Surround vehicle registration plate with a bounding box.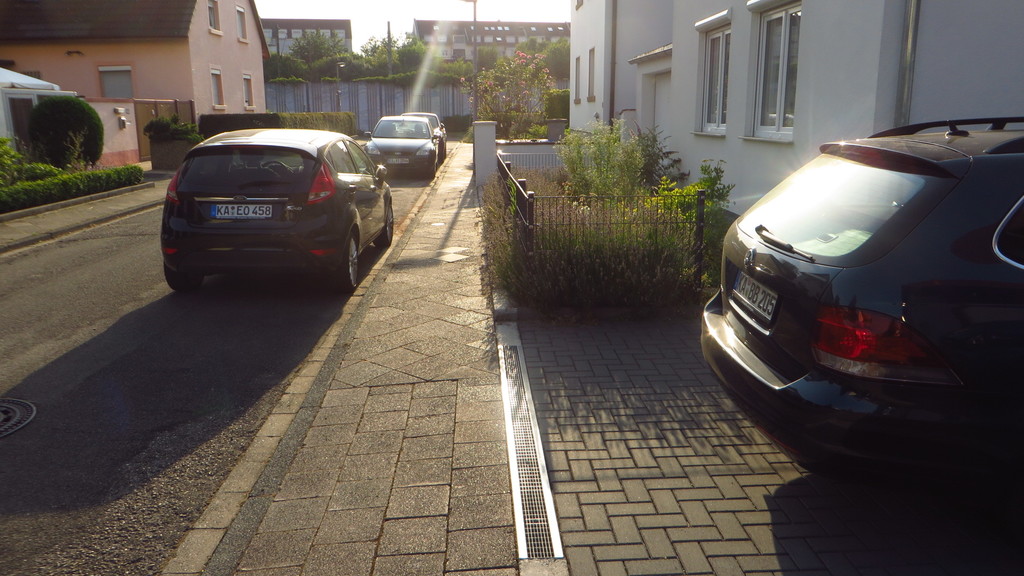
208/202/270/218.
